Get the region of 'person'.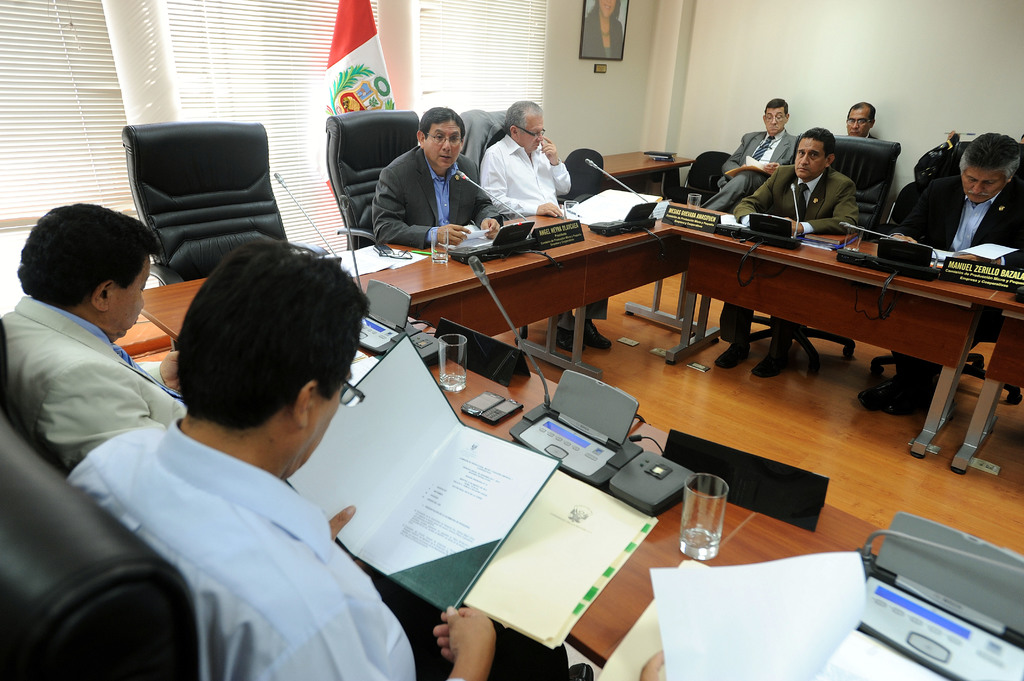
[x1=695, y1=93, x2=797, y2=220].
